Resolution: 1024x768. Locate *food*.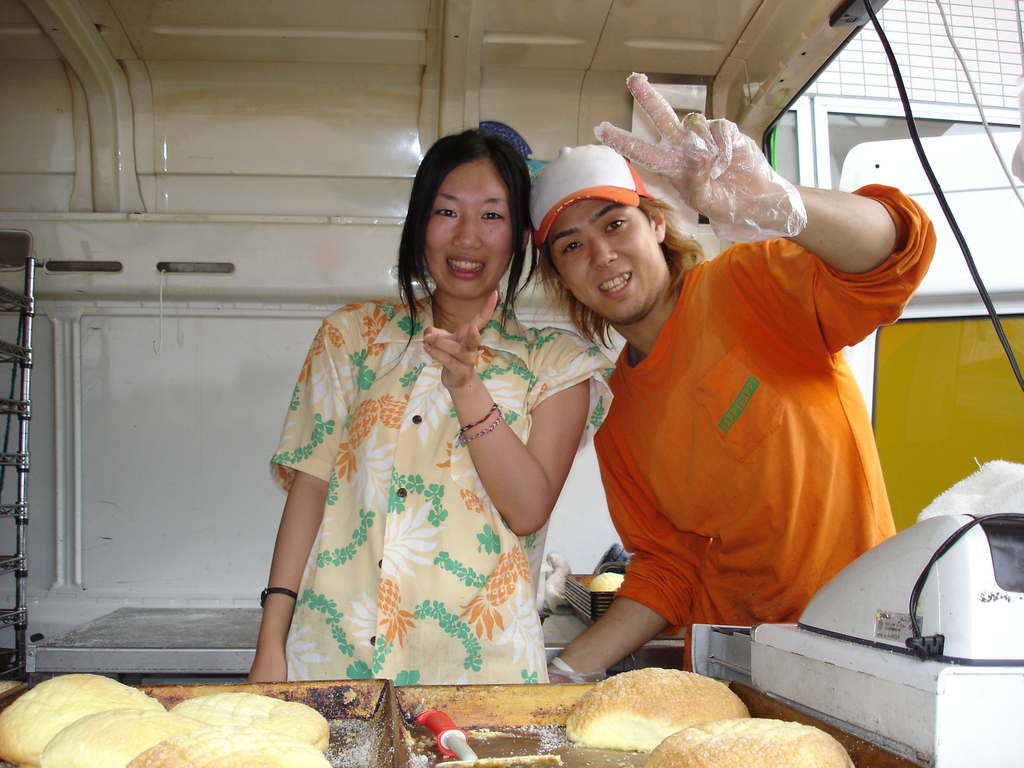
select_region(129, 723, 330, 767).
